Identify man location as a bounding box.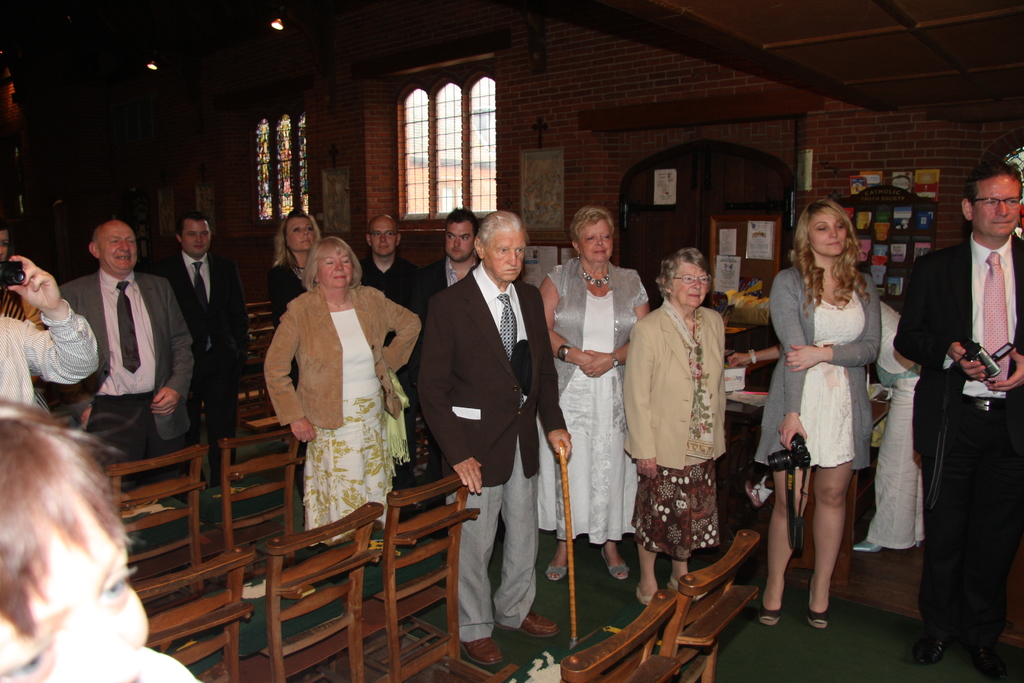
<box>61,217,198,483</box>.
